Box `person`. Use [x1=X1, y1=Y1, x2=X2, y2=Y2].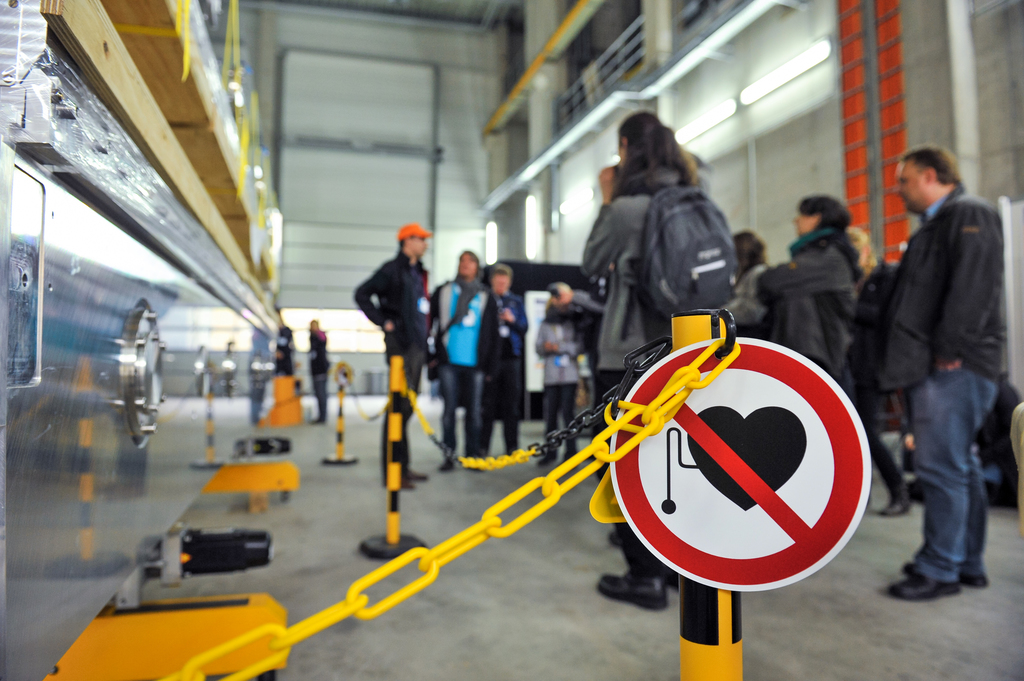
[x1=306, y1=317, x2=330, y2=426].
